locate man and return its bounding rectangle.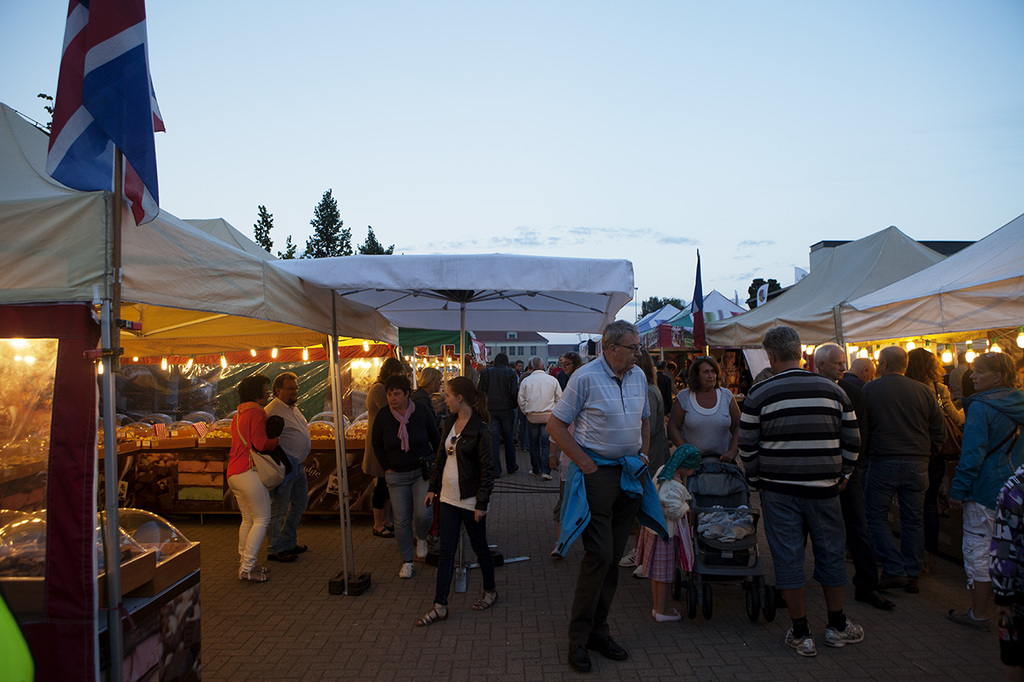
Rect(811, 341, 900, 612).
